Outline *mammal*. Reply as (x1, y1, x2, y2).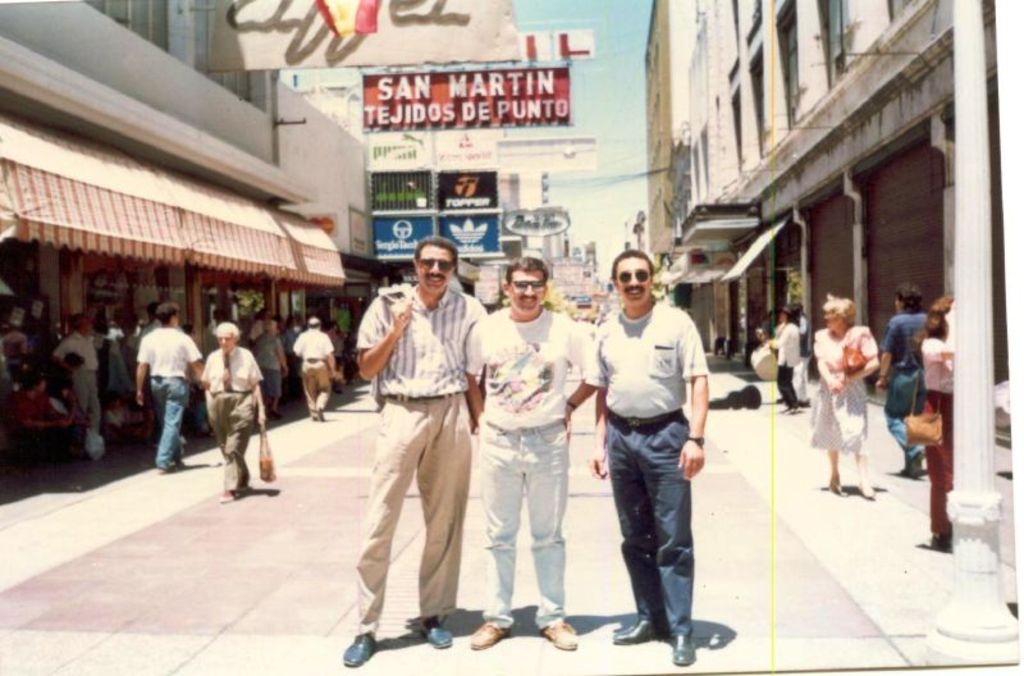
(54, 351, 82, 421).
